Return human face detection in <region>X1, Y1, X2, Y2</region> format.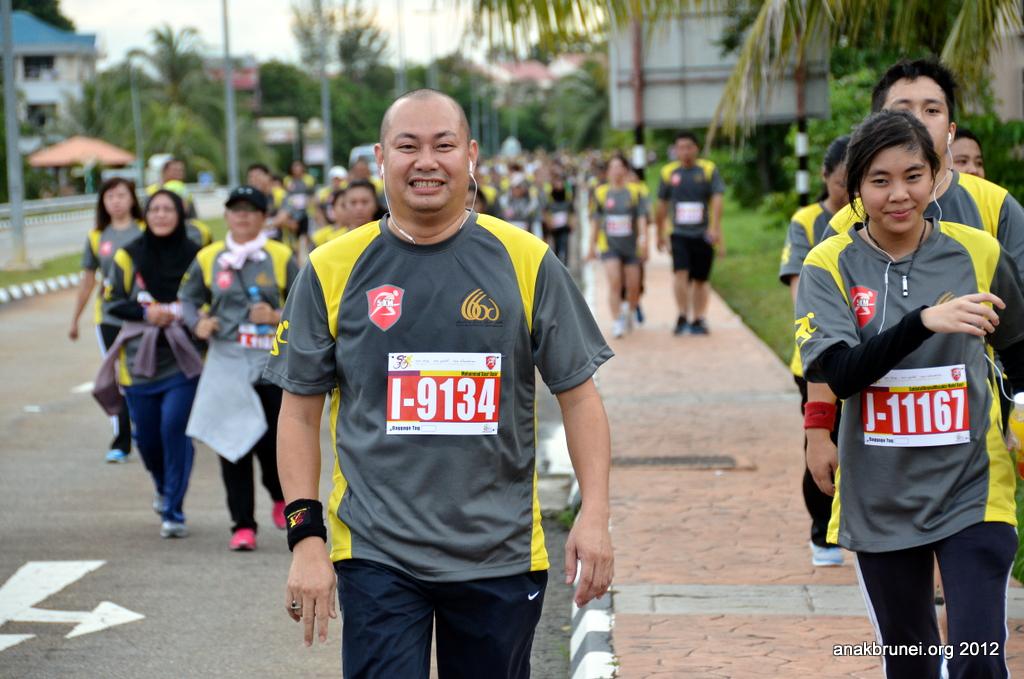
<region>604, 155, 629, 183</region>.
